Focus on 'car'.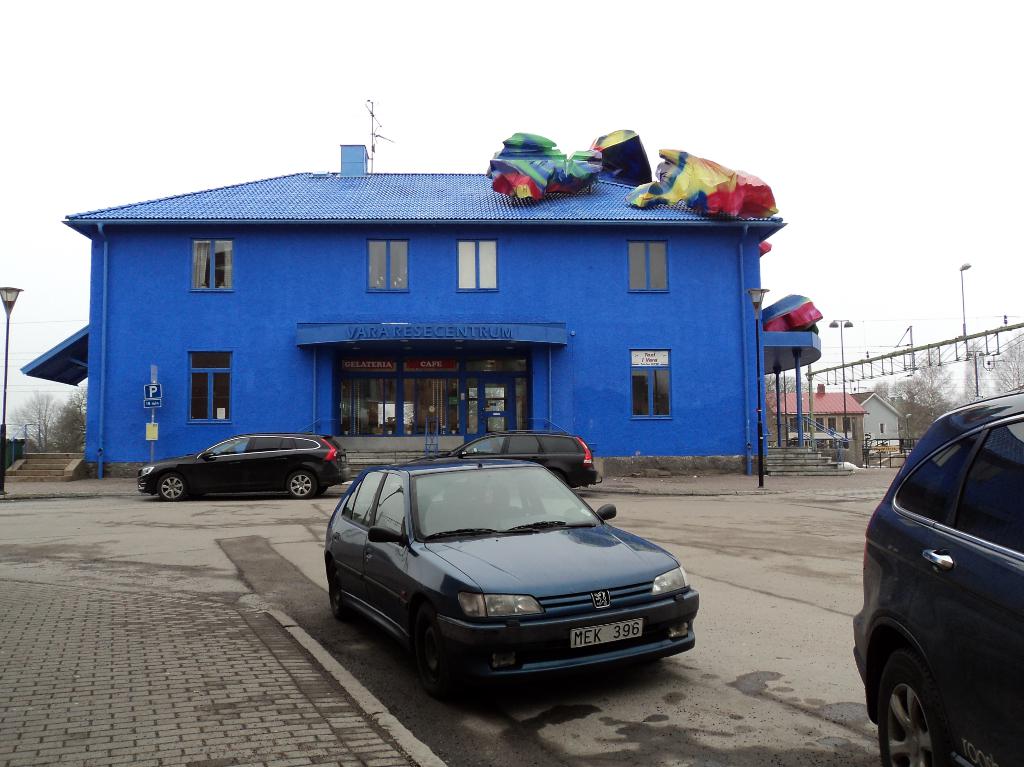
Focused at locate(851, 385, 1023, 766).
